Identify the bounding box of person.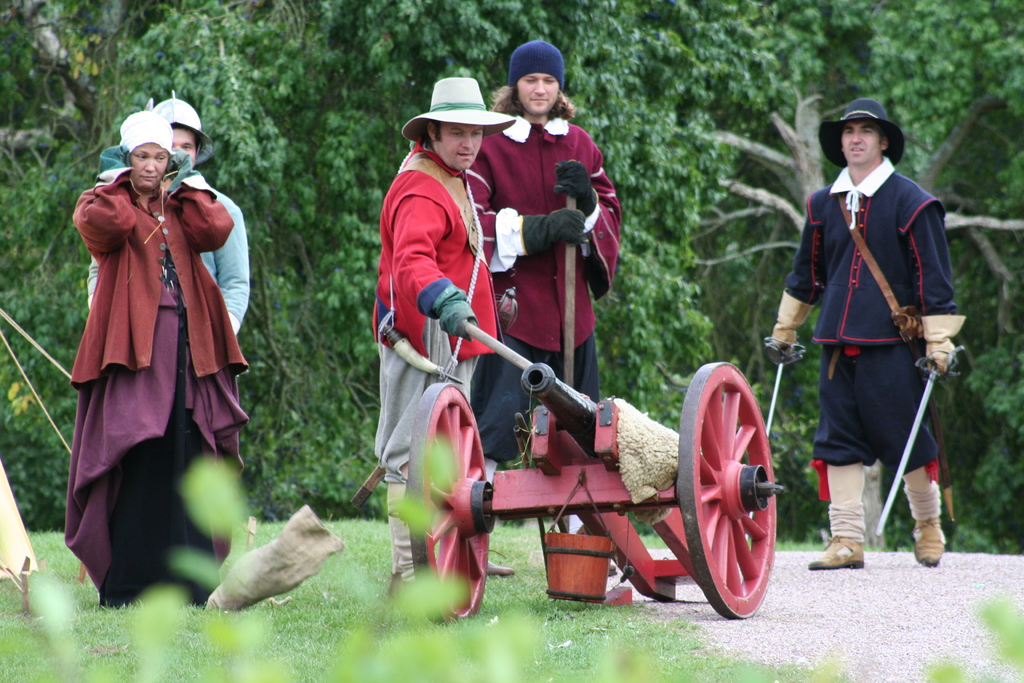
pyautogui.locateOnScreen(762, 96, 964, 570).
